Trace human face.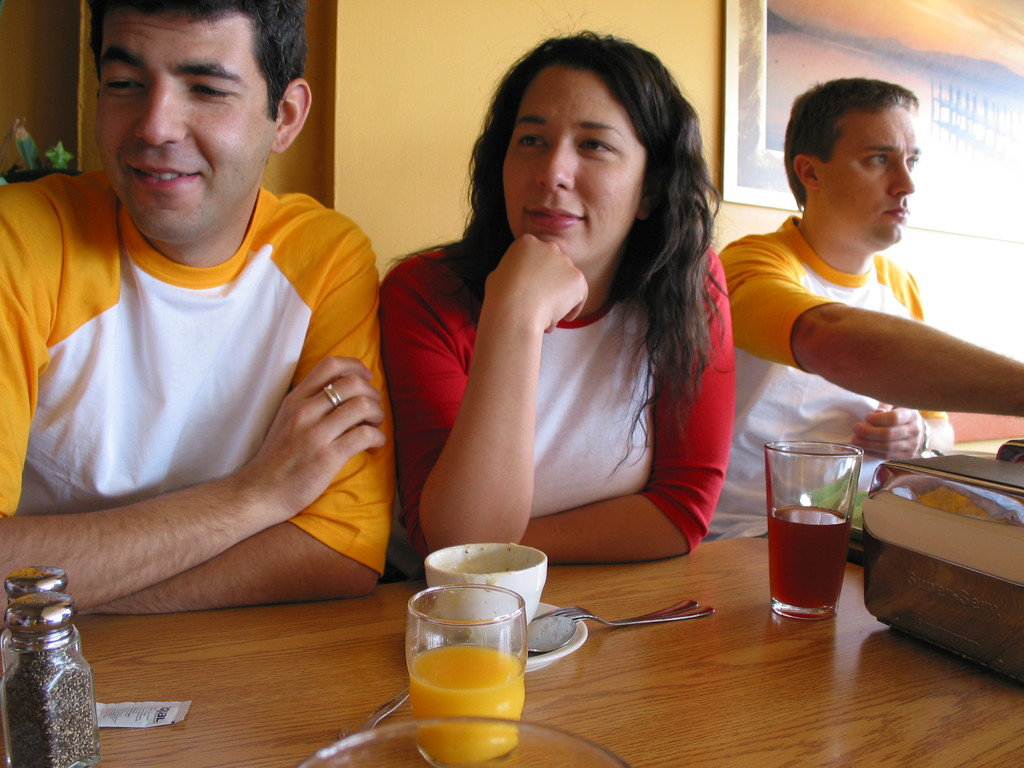
Traced to region(810, 108, 919, 244).
